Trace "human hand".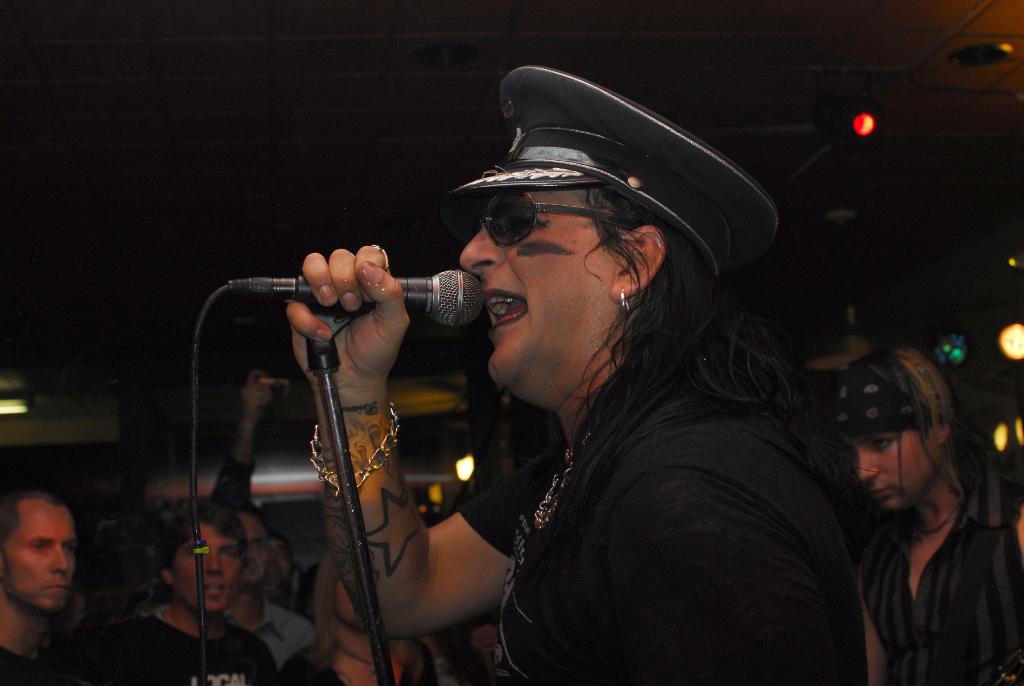
Traced to region(292, 247, 408, 386).
